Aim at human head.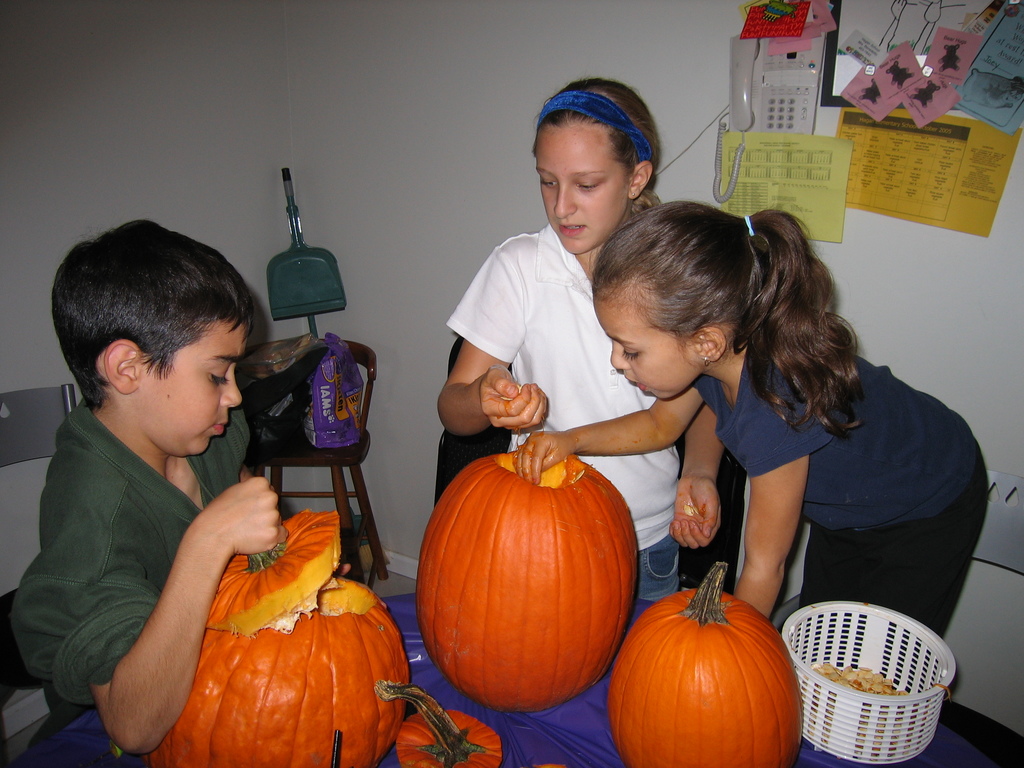
Aimed at region(583, 201, 831, 402).
